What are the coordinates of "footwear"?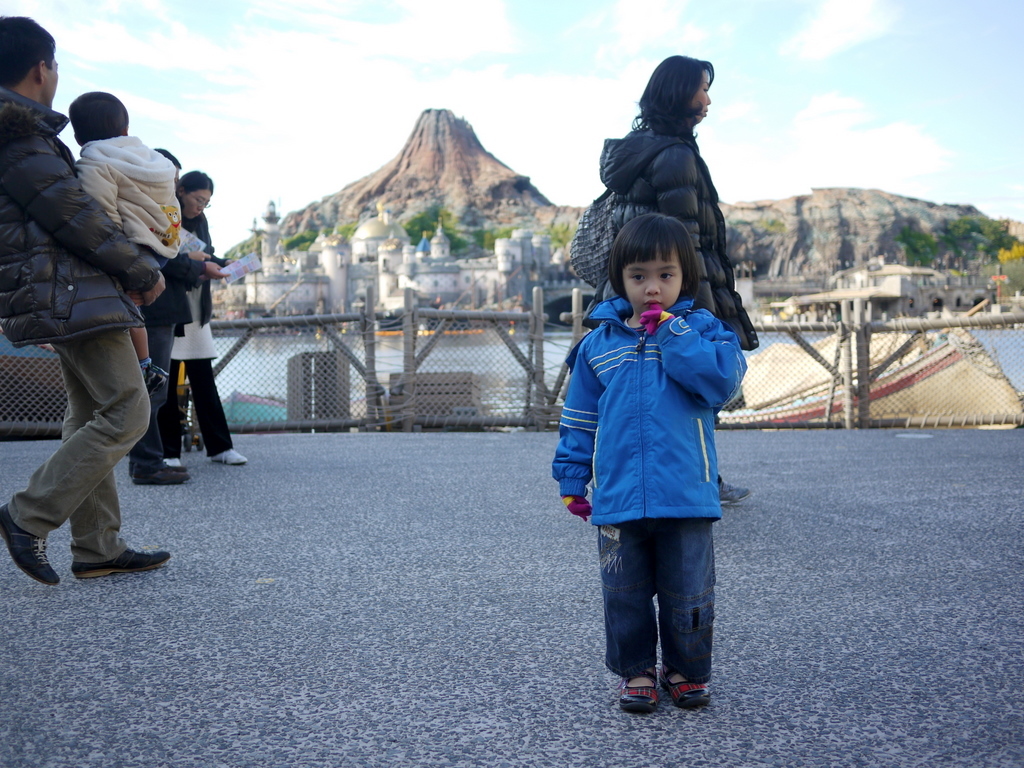
167/455/179/466.
